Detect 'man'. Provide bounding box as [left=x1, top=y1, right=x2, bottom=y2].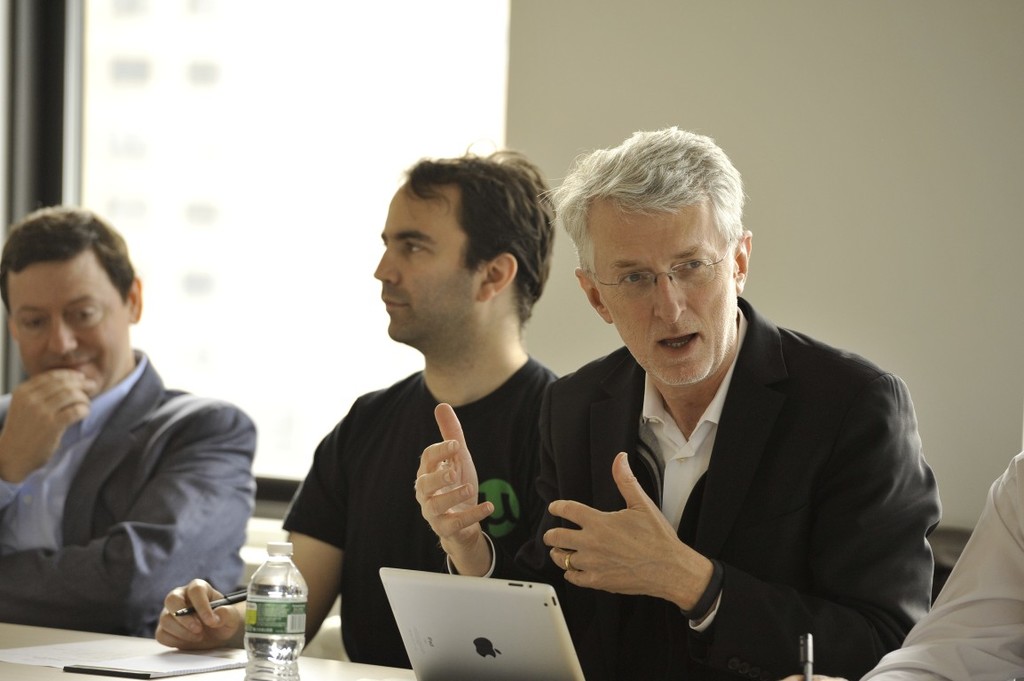
[left=153, top=148, right=587, bottom=661].
